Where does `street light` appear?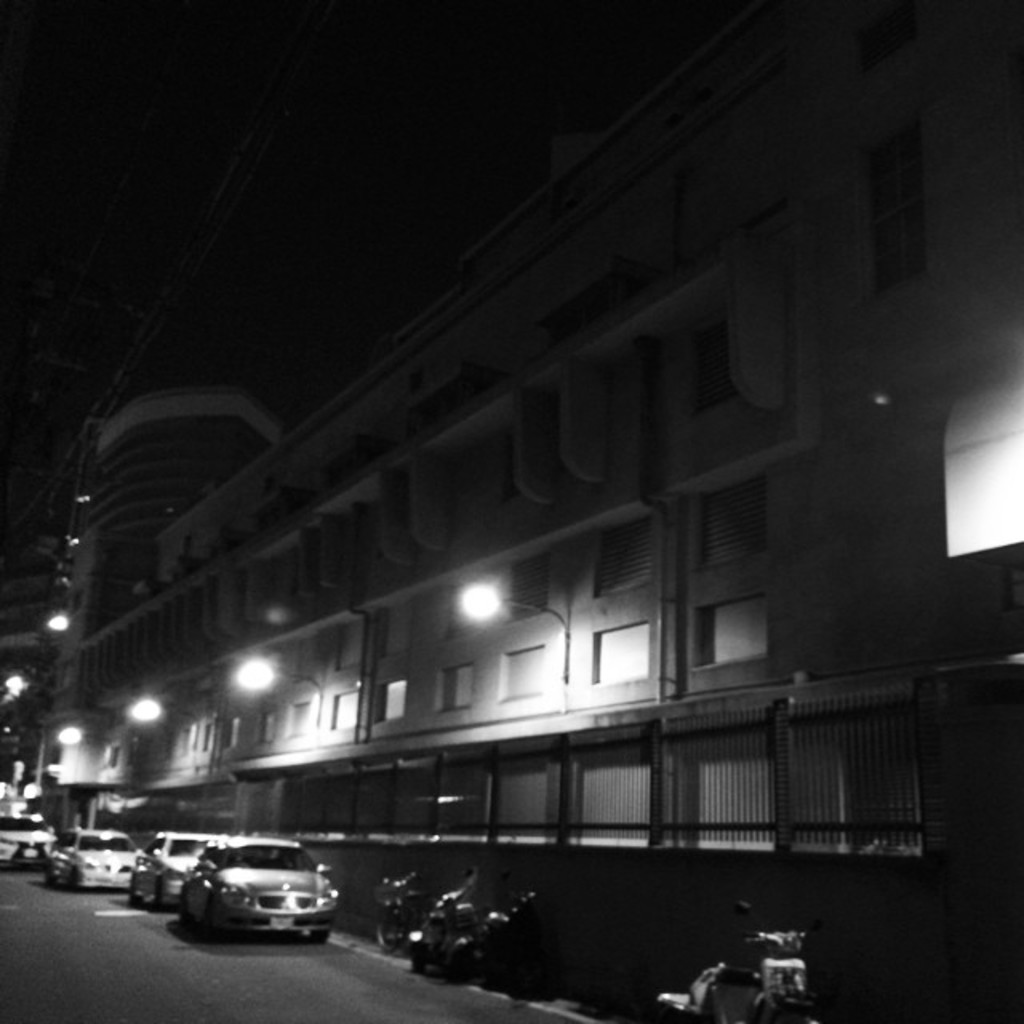
Appears at box(230, 650, 320, 728).
